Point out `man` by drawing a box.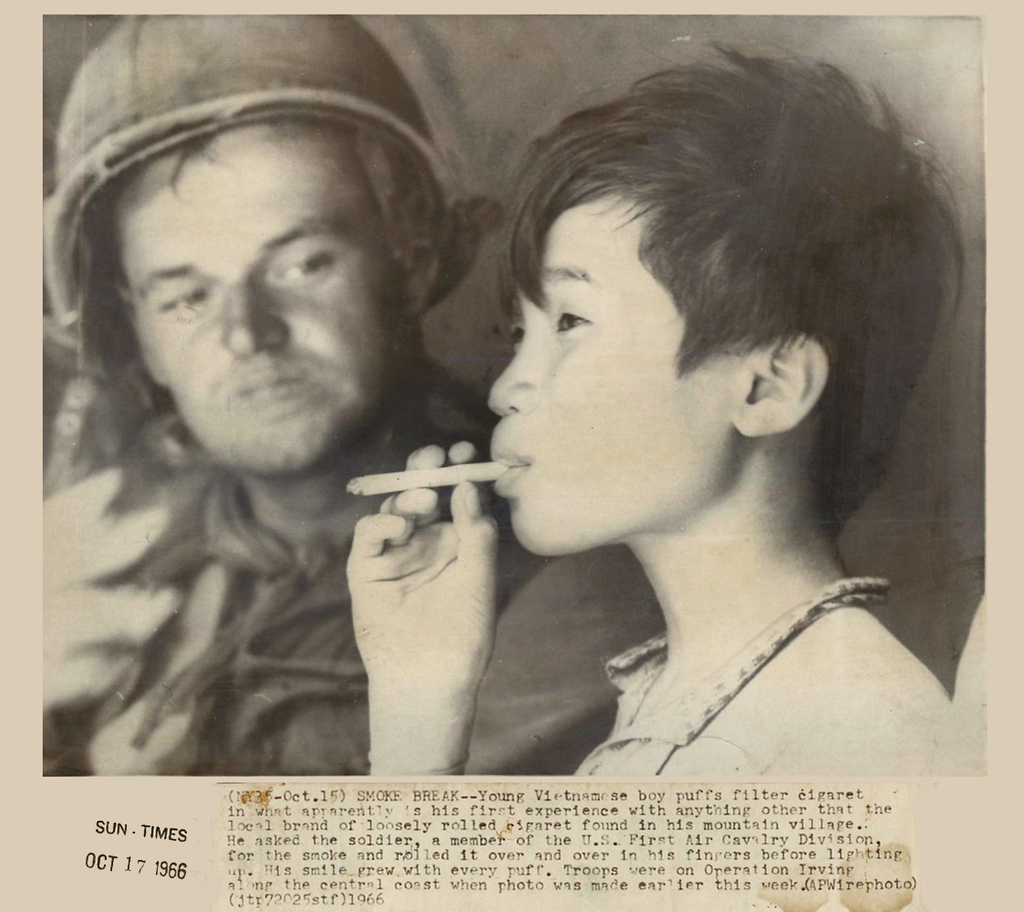
box=[66, 40, 692, 791].
